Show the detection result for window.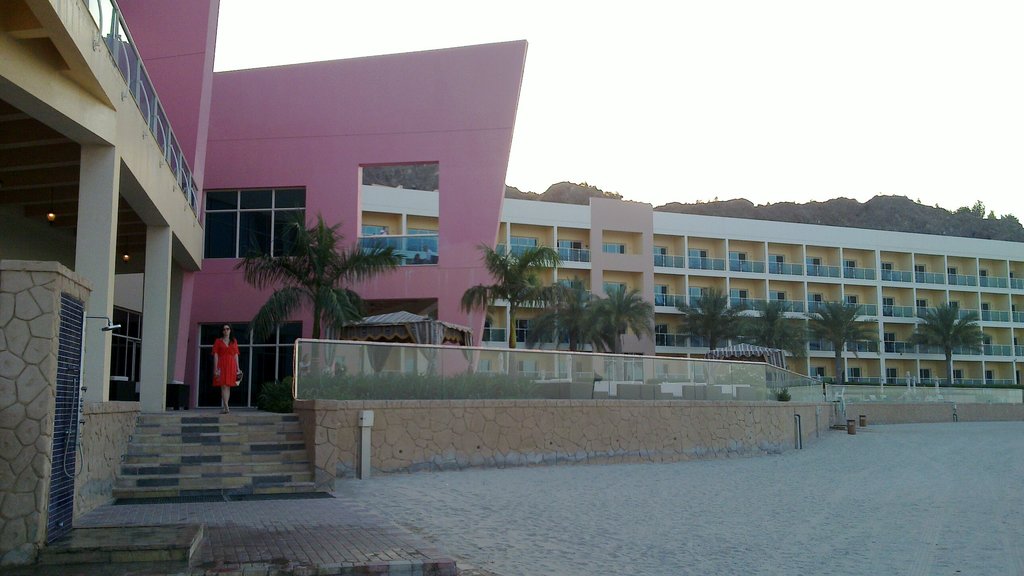
(362, 223, 396, 256).
